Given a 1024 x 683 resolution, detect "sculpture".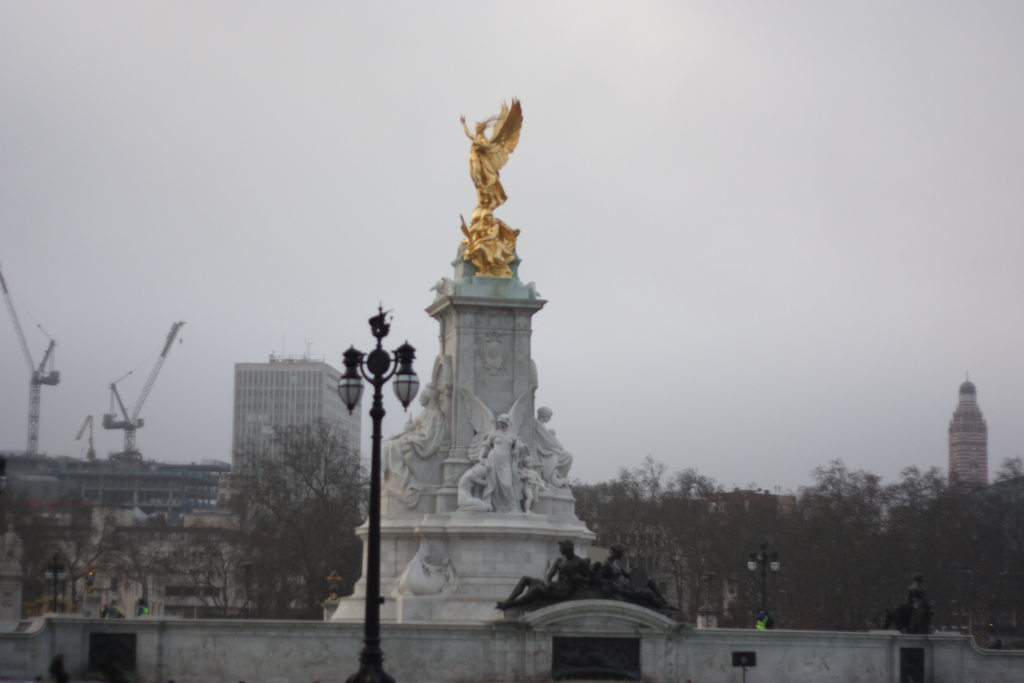
detection(447, 81, 536, 297).
